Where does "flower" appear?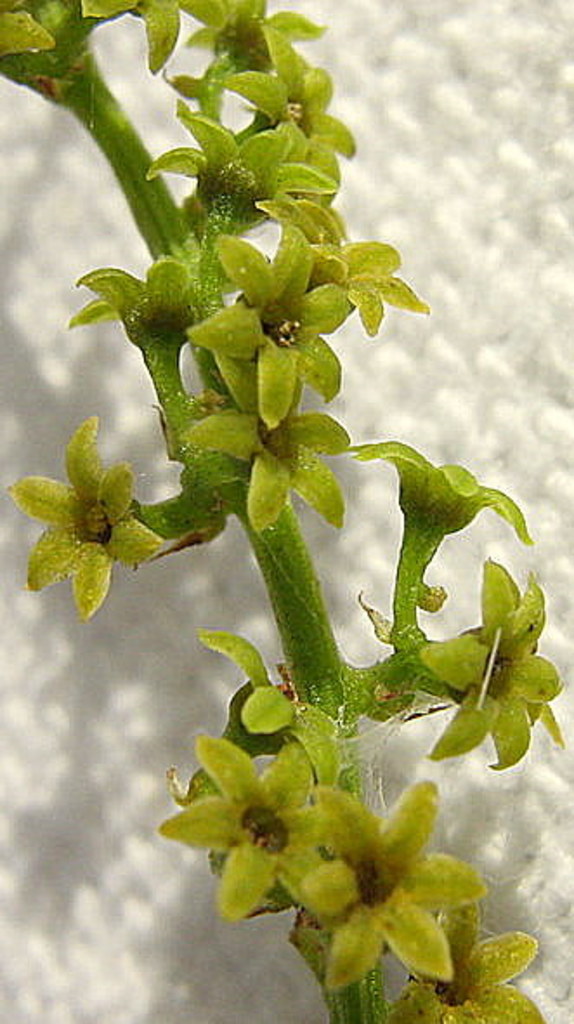
Appears at (left=78, top=0, right=227, bottom=78).
